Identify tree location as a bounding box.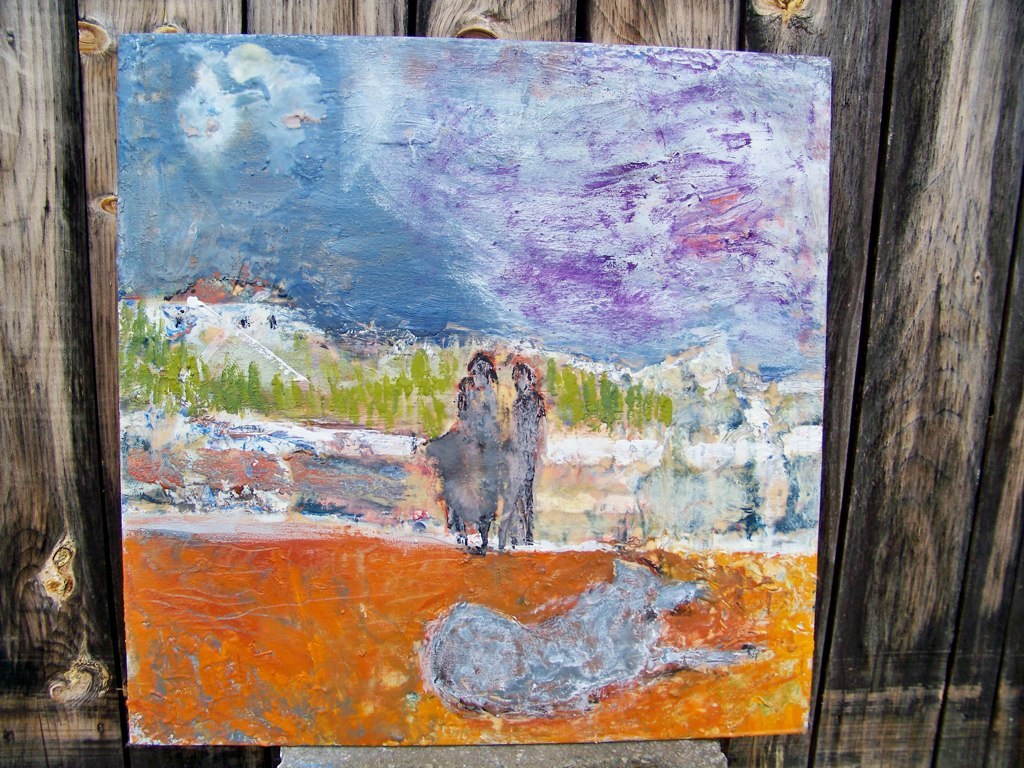
pyautogui.locateOnScreen(273, 367, 332, 410).
